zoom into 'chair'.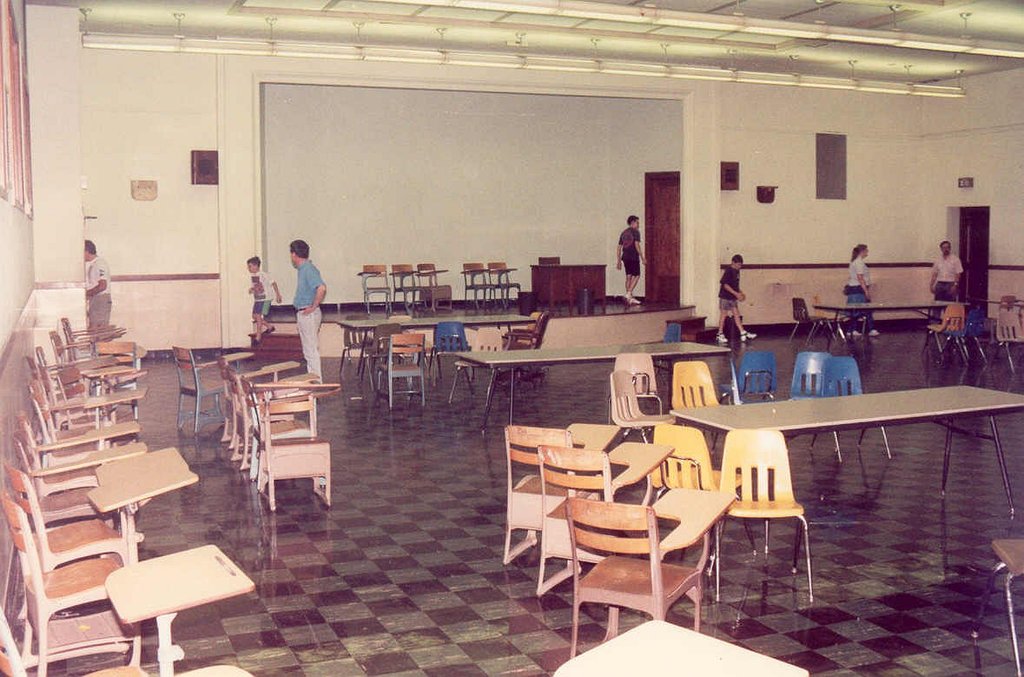
Zoom target: bbox=(433, 319, 472, 388).
